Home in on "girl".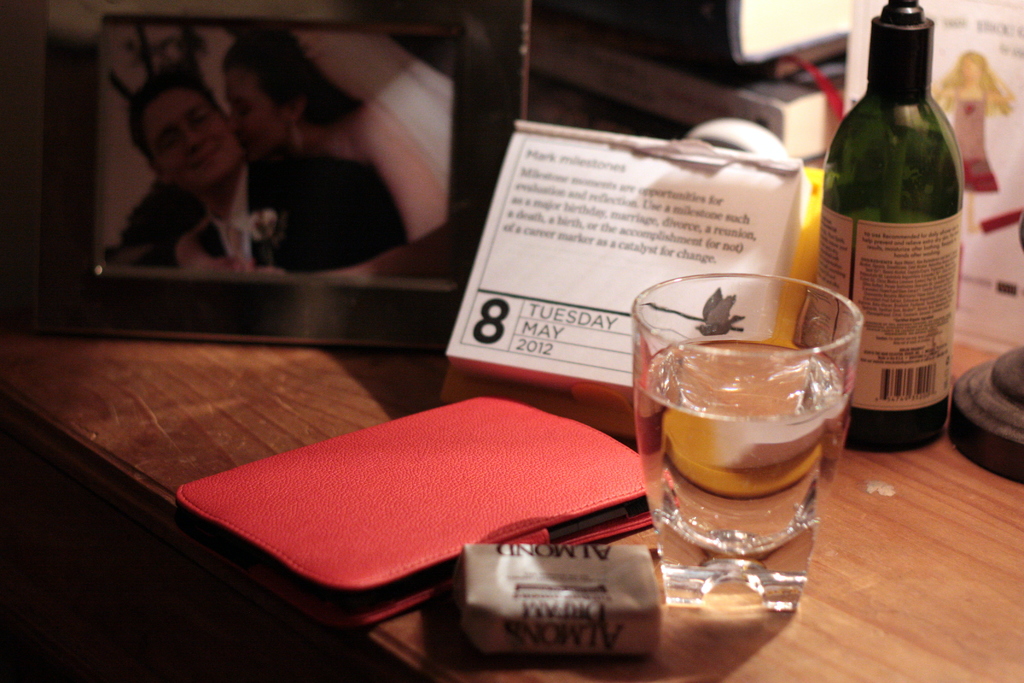
Homed in at <box>932,48,1014,193</box>.
